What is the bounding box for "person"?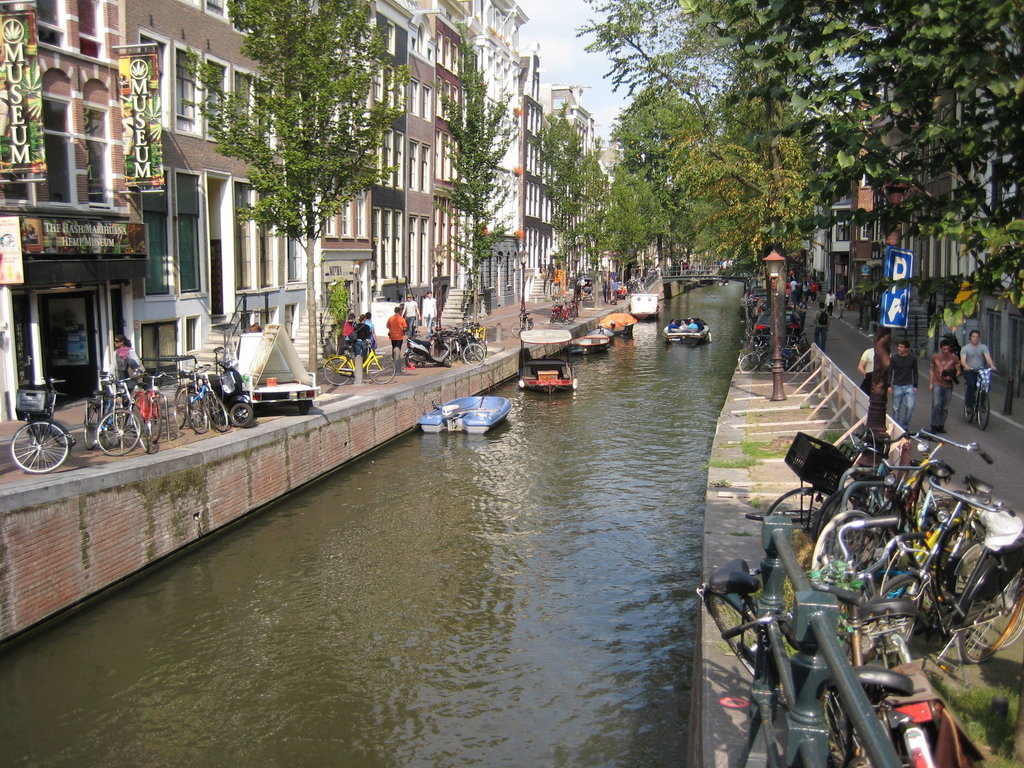
x1=931, y1=340, x2=961, y2=439.
